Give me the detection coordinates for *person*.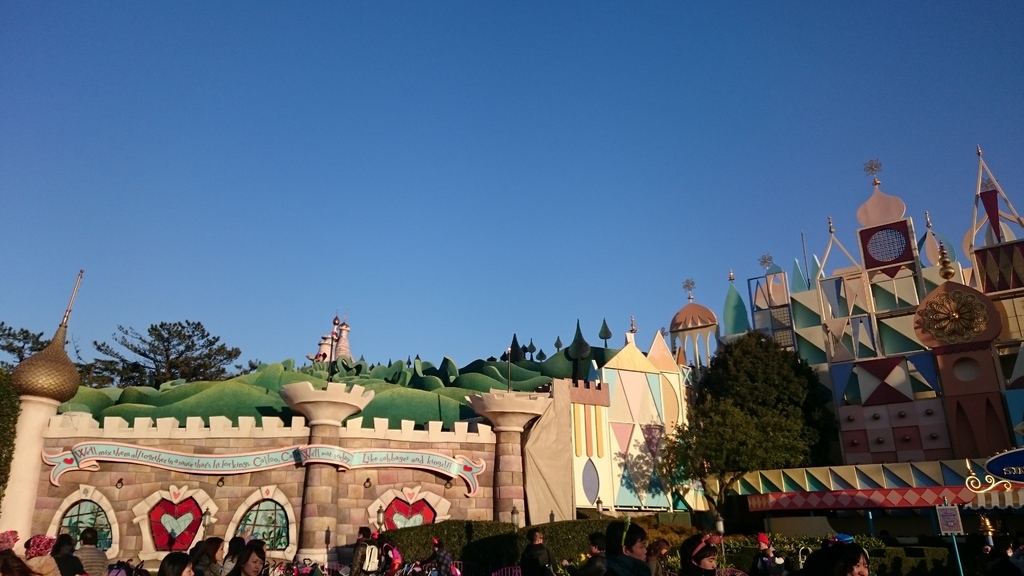
region(154, 548, 194, 575).
